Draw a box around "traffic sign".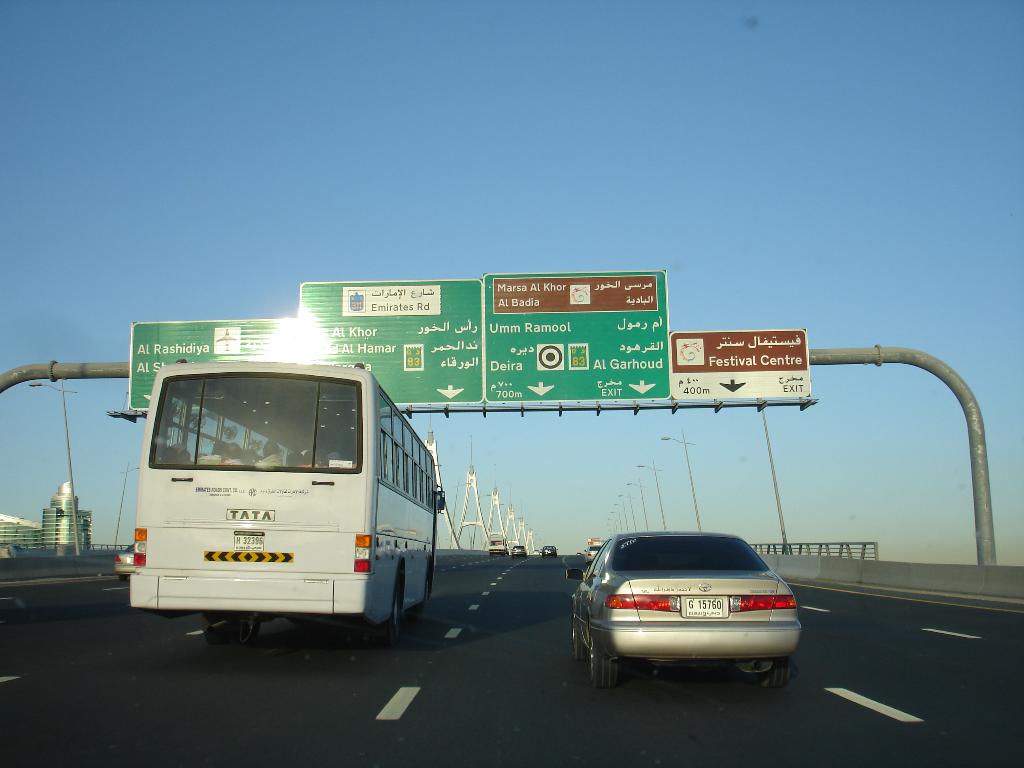
bbox(299, 280, 481, 406).
